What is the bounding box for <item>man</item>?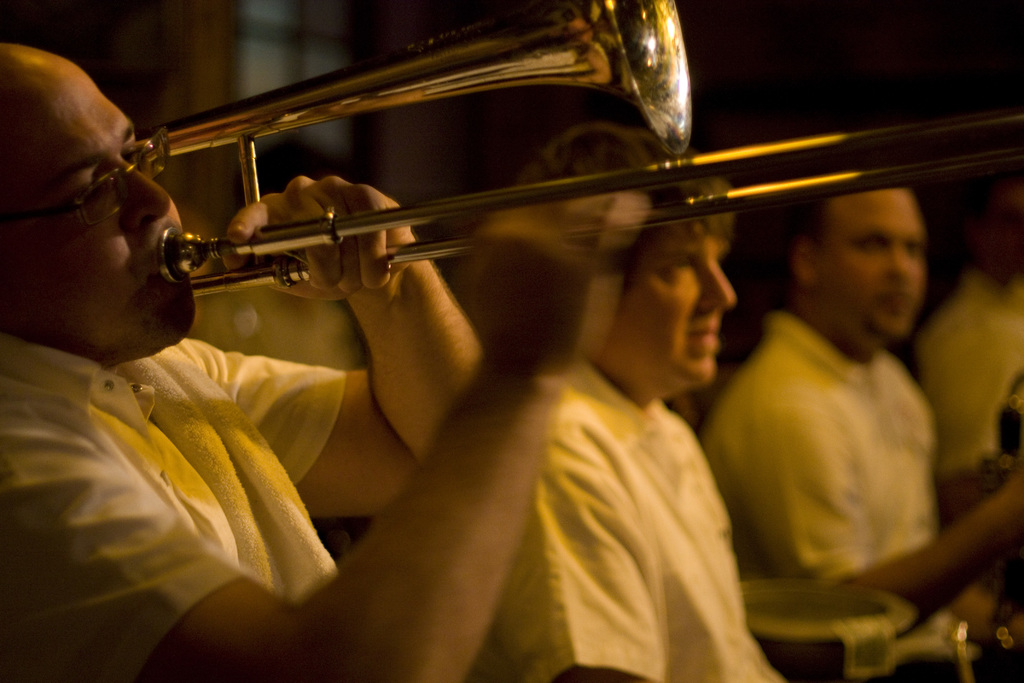
<region>0, 40, 650, 682</region>.
